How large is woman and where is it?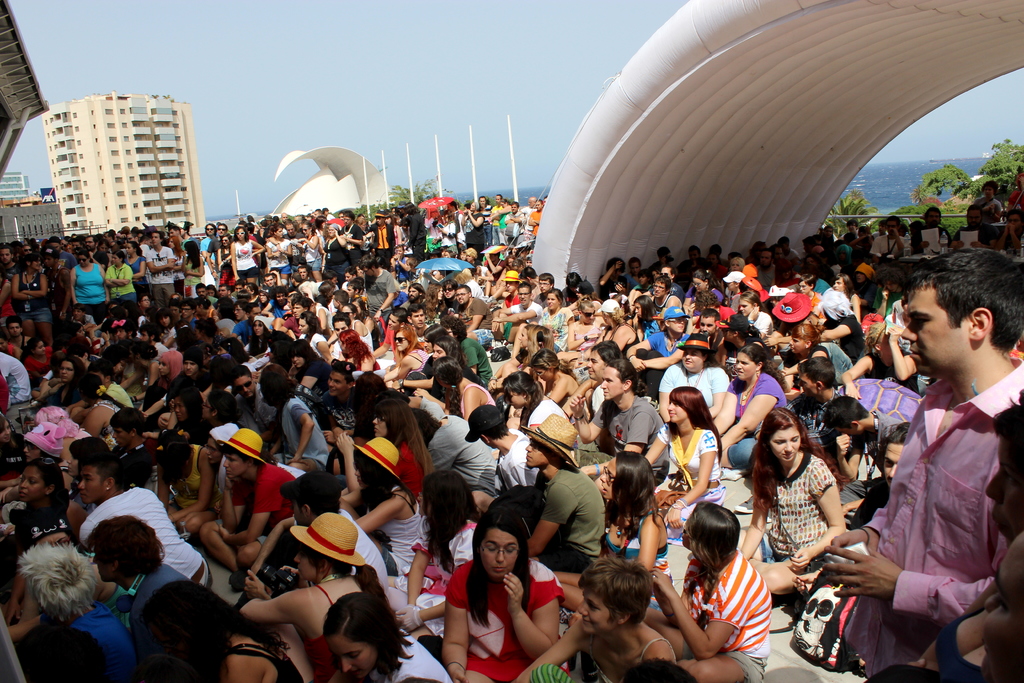
Bounding box: left=241, top=309, right=276, bottom=371.
